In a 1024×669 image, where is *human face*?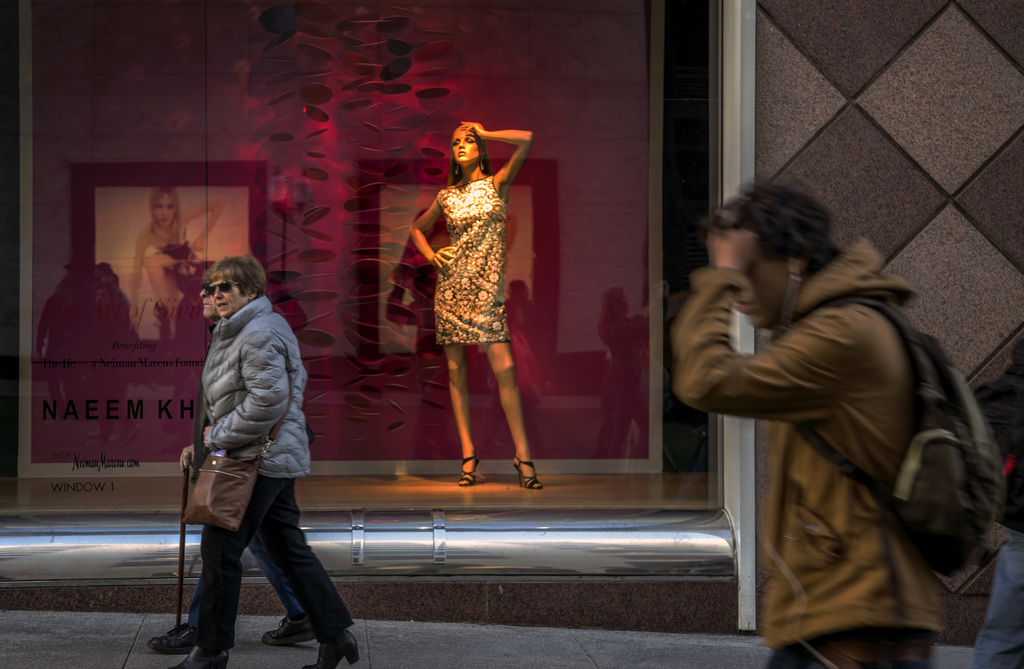
212 280 244 319.
